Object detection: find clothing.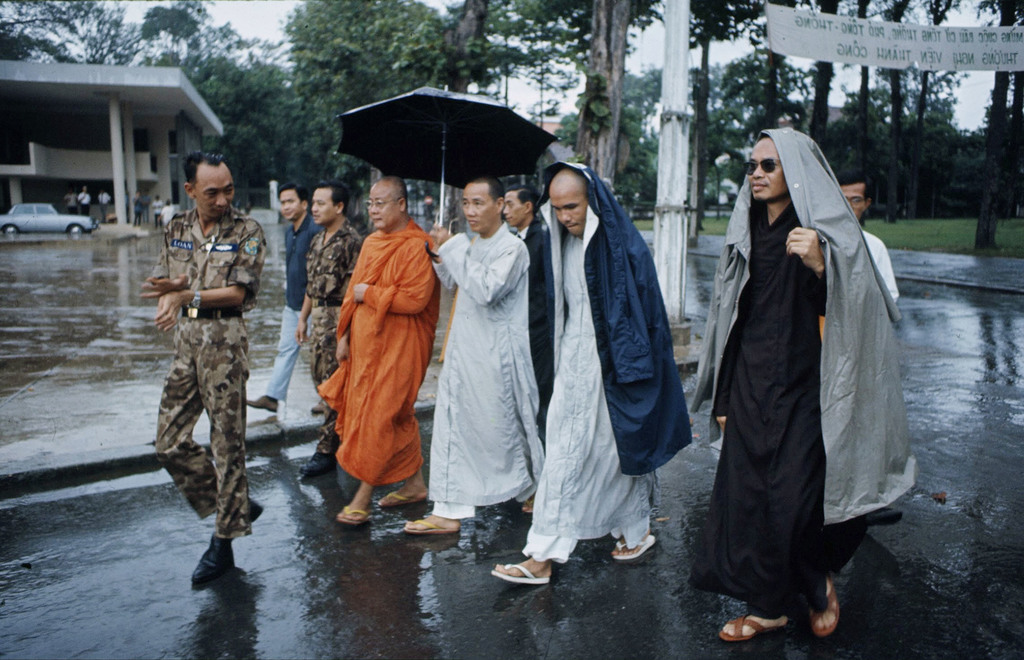
bbox=(266, 209, 326, 401).
